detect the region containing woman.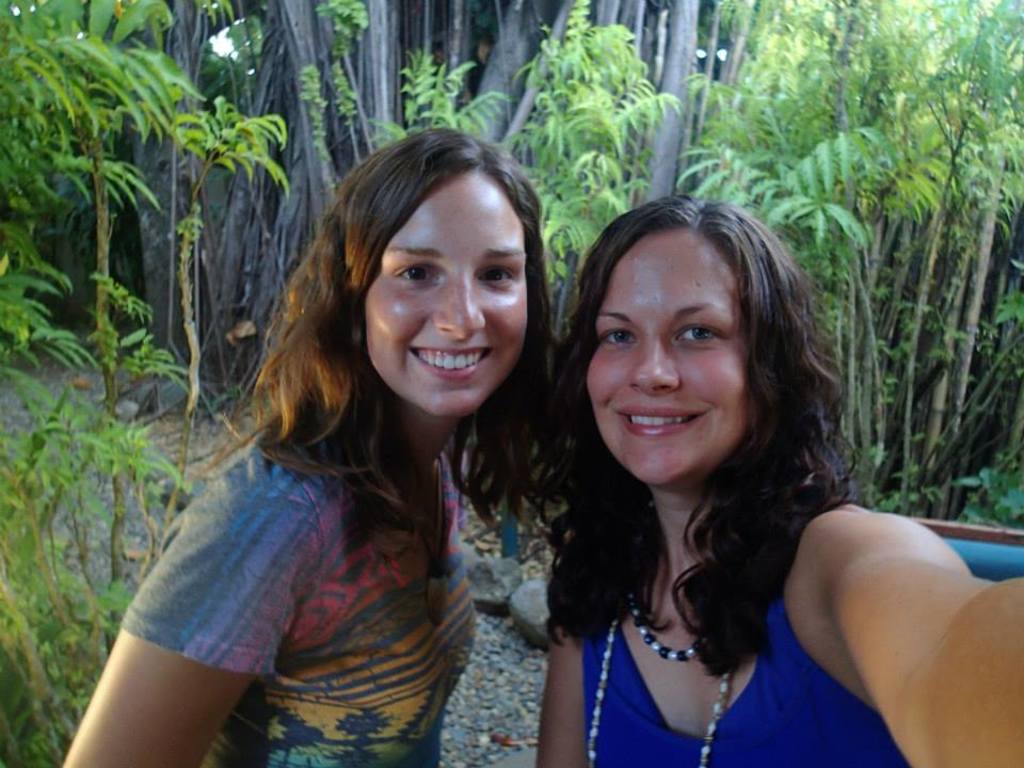
[x1=50, y1=124, x2=563, y2=767].
